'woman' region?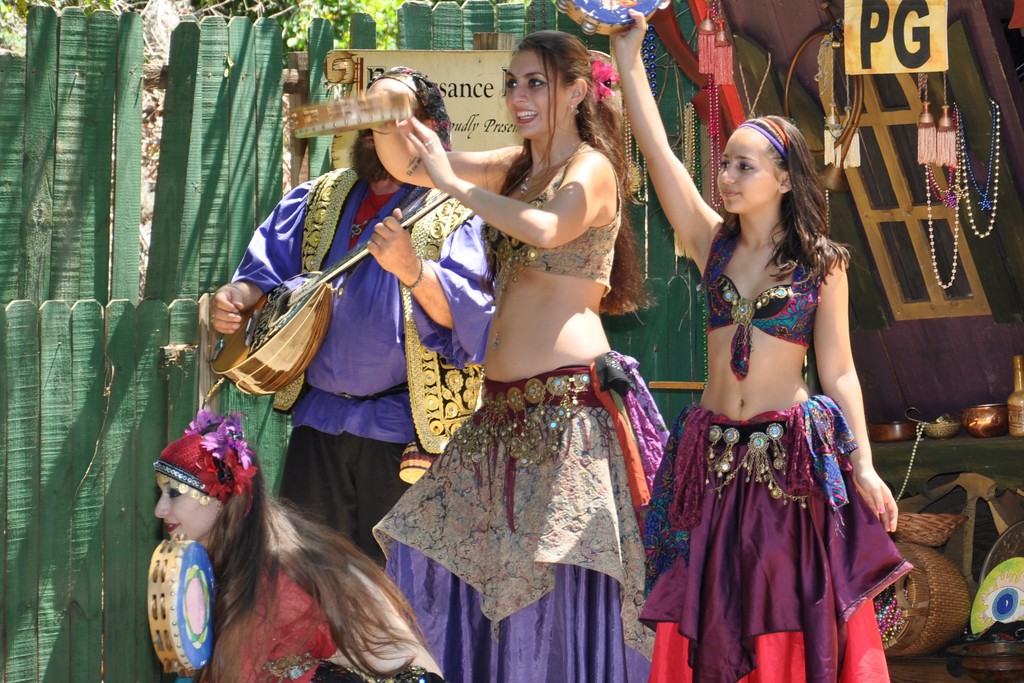
(left=122, top=409, right=442, bottom=682)
